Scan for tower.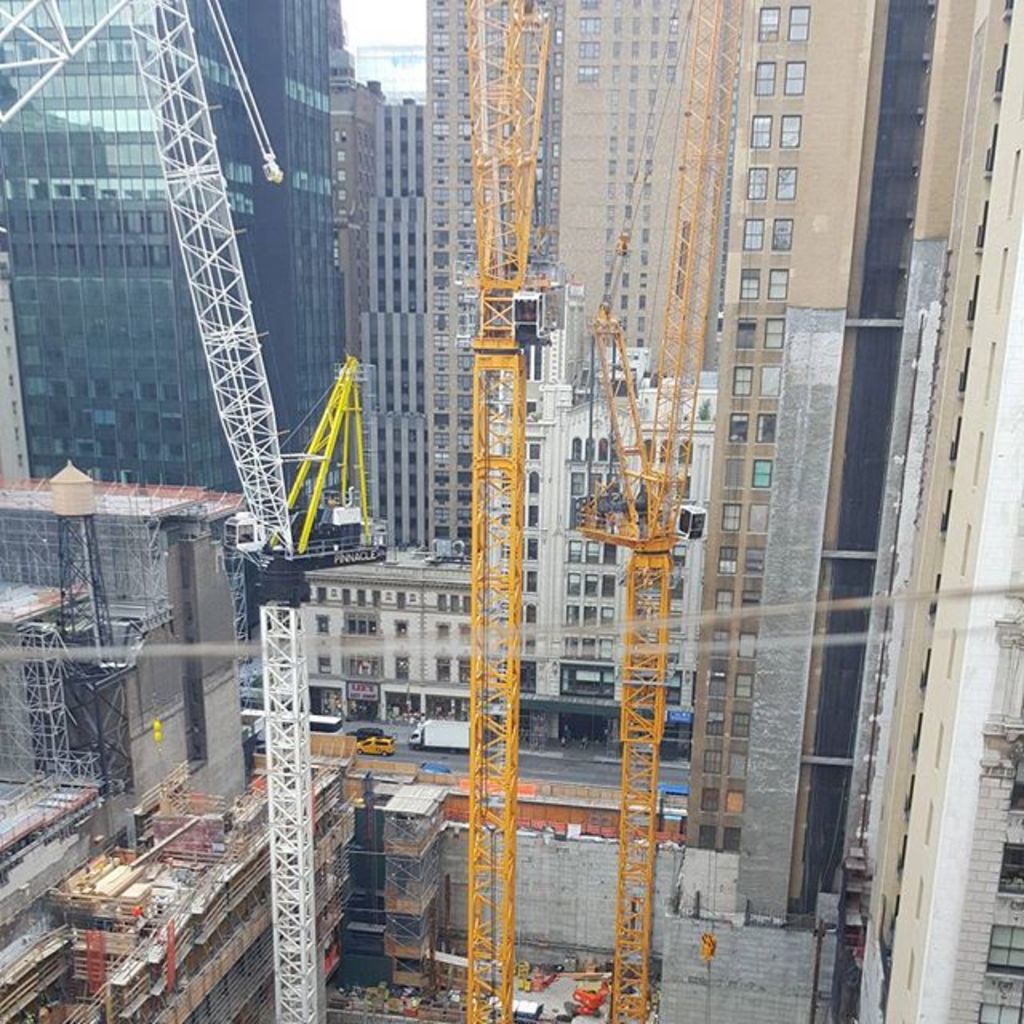
Scan result: detection(0, 0, 354, 512).
